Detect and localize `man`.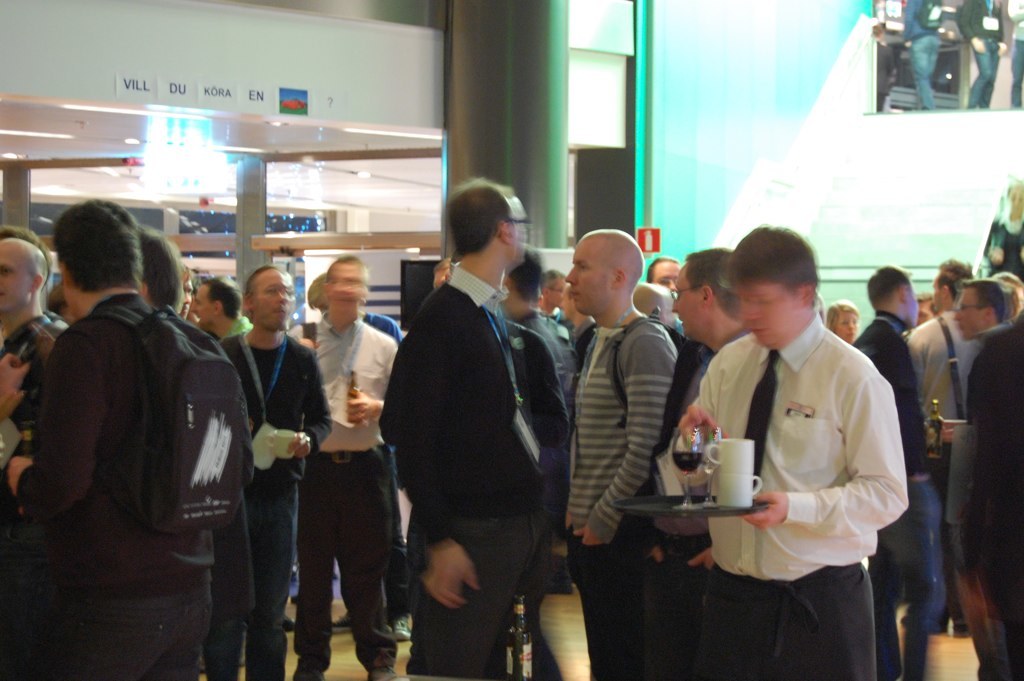
Localized at 5 197 242 680.
